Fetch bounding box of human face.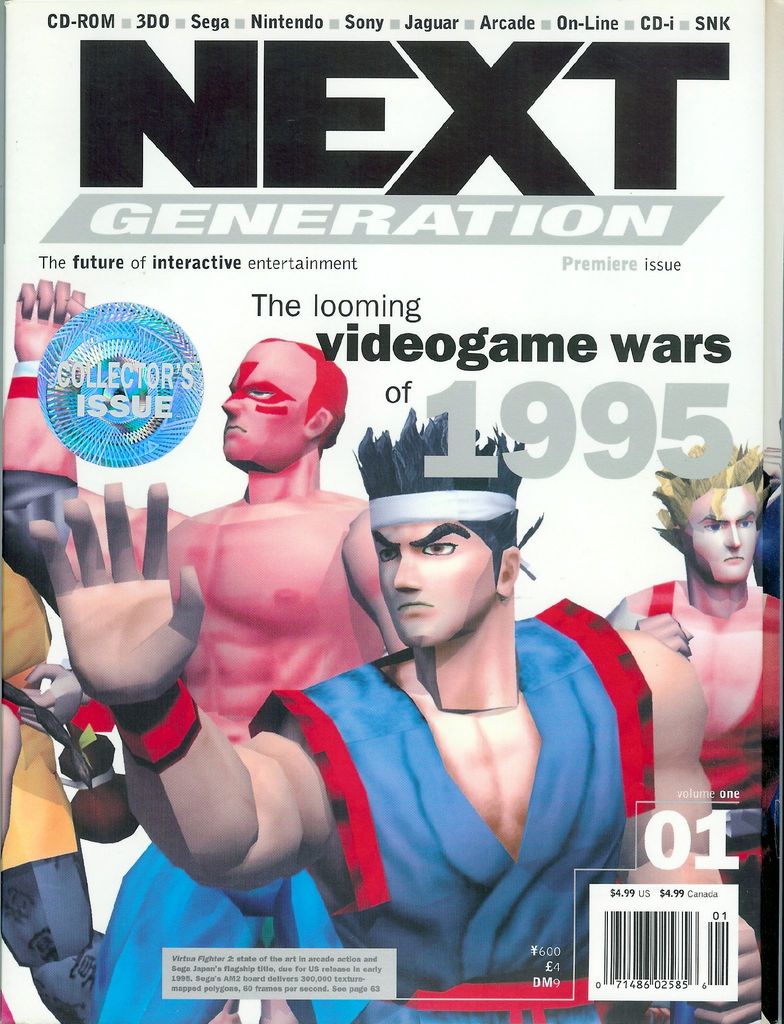
Bbox: 694:485:759:583.
